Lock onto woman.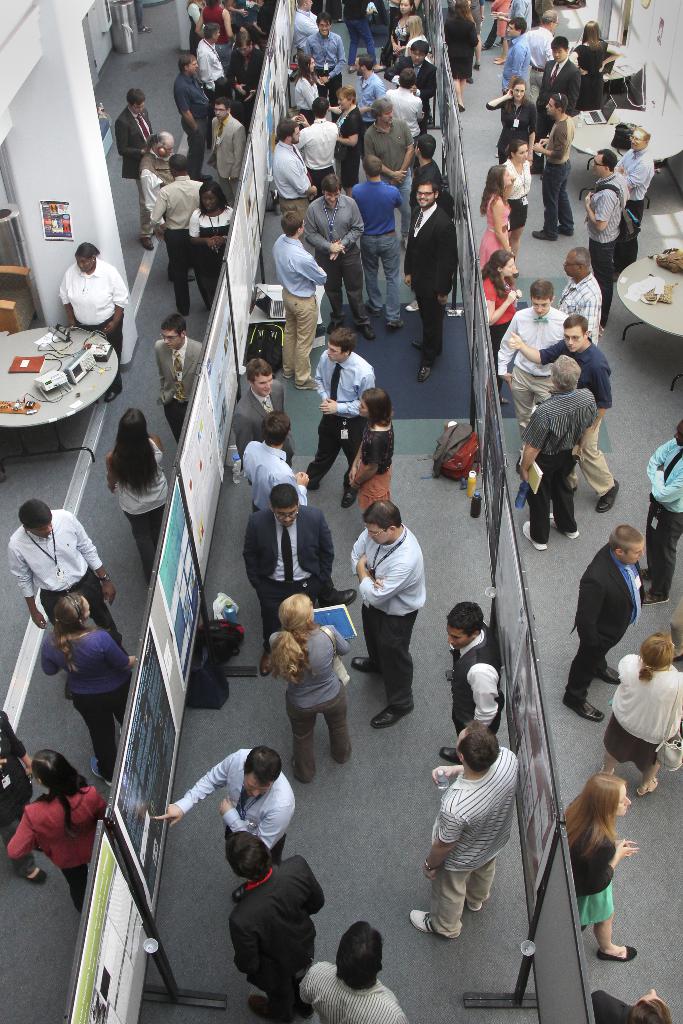
Locked: box(402, 15, 436, 65).
